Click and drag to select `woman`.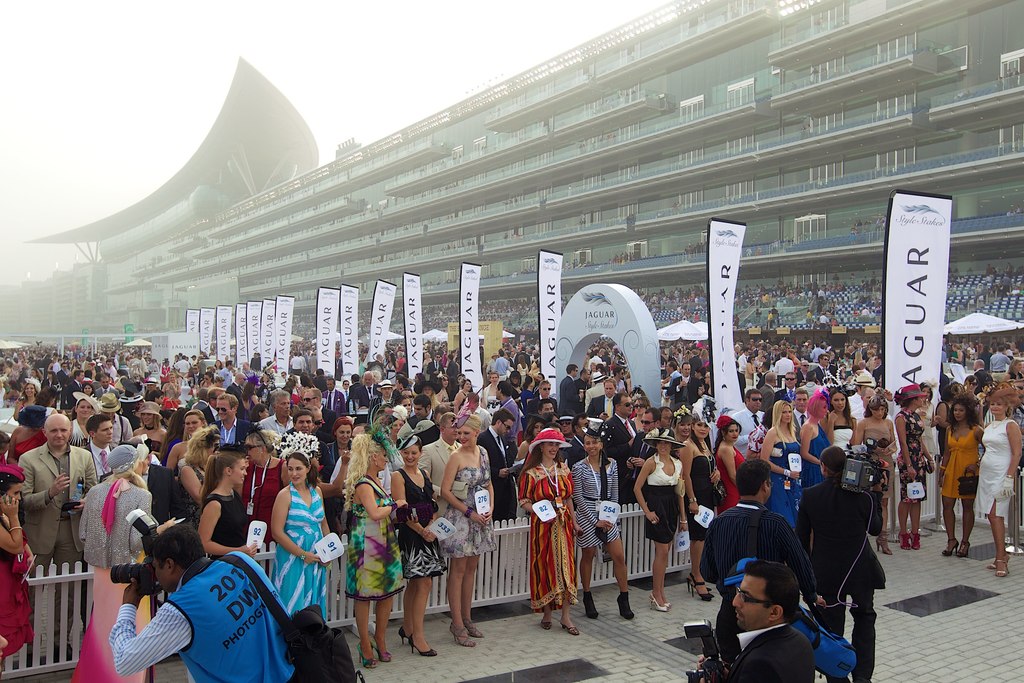
Selection: detection(712, 411, 745, 516).
